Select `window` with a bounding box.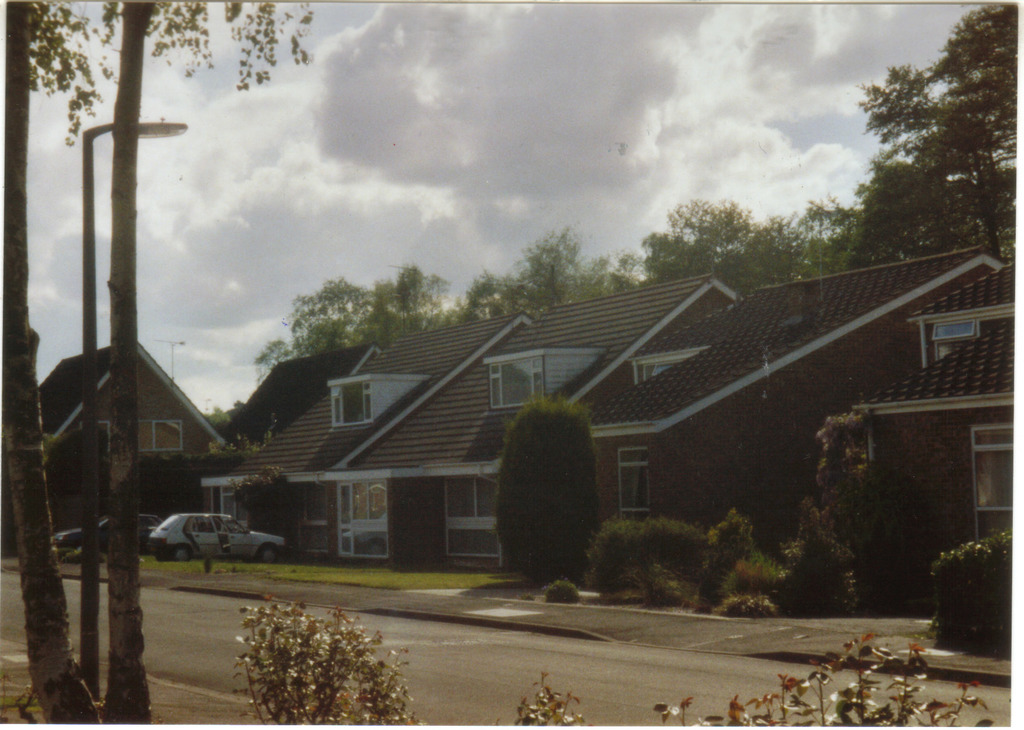
box(490, 361, 543, 408).
